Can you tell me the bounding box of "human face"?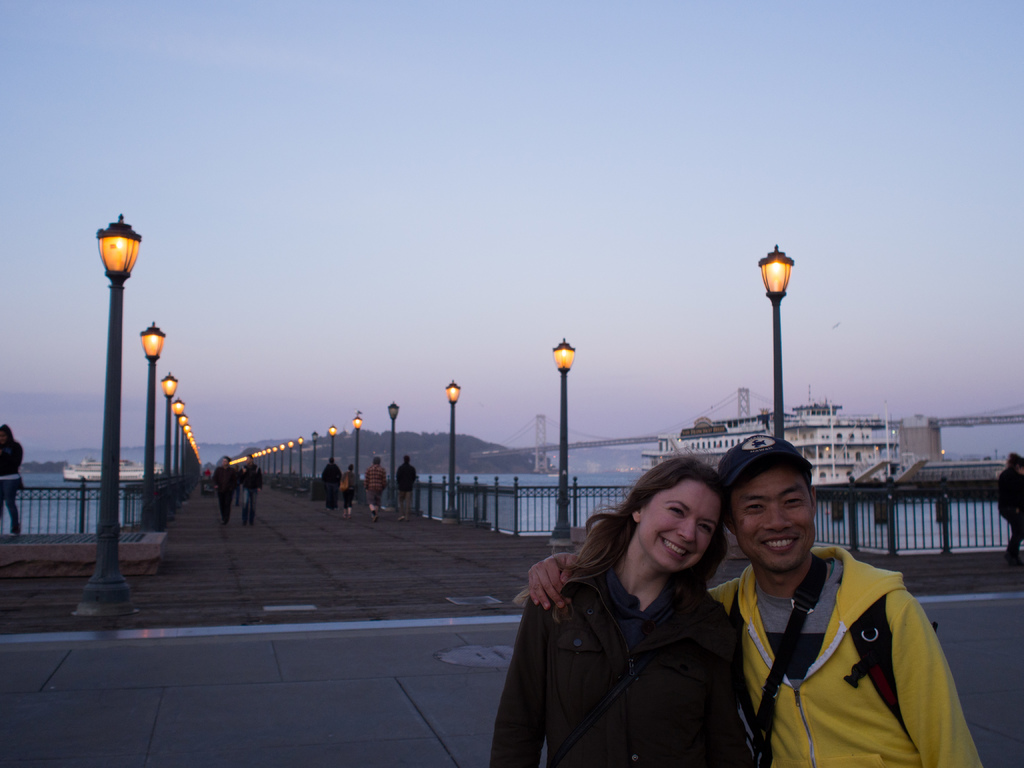
642 482 726 572.
